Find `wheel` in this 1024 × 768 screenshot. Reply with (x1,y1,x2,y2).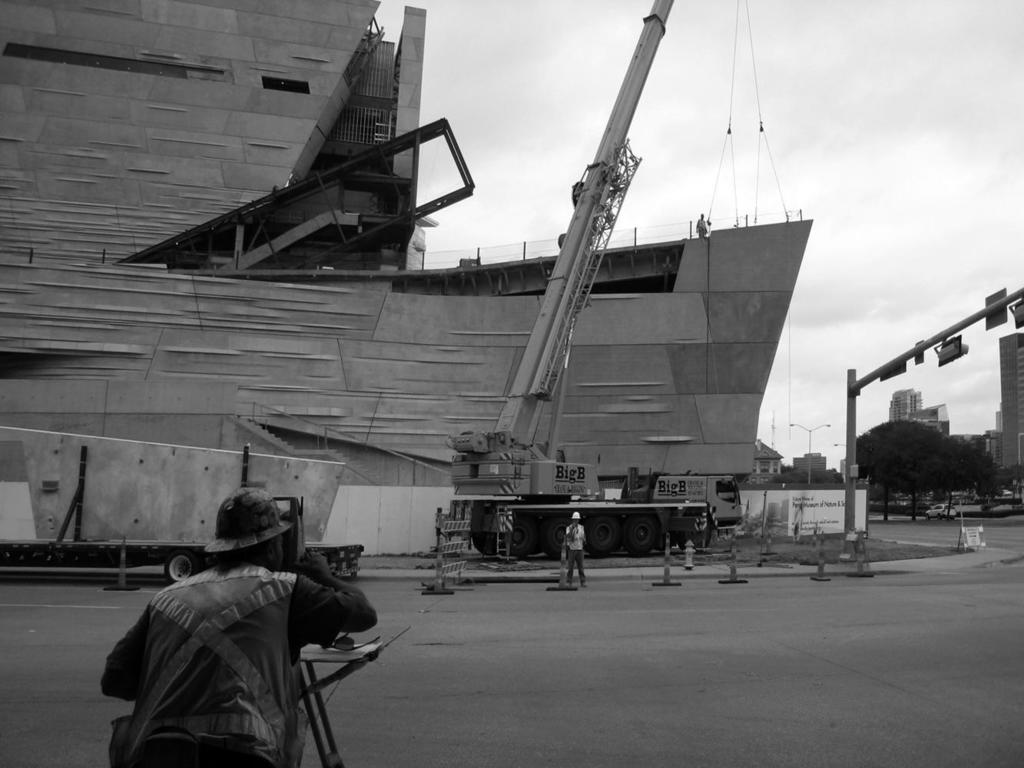
(621,516,657,556).
